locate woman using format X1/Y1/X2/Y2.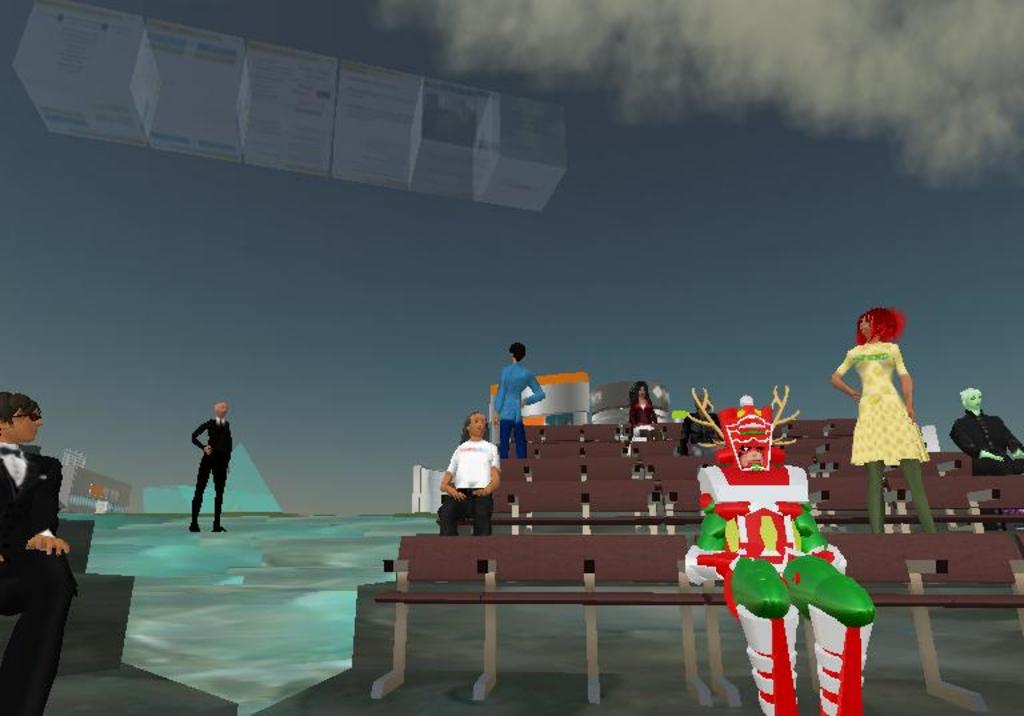
827/309/944/535.
